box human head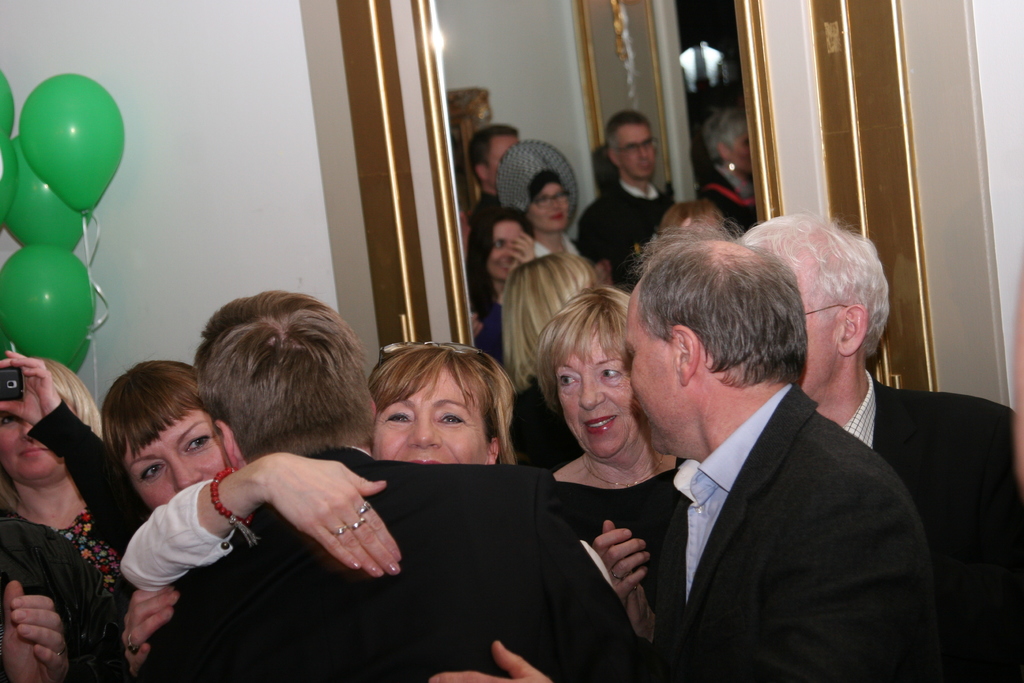
(x1=0, y1=361, x2=104, y2=488)
